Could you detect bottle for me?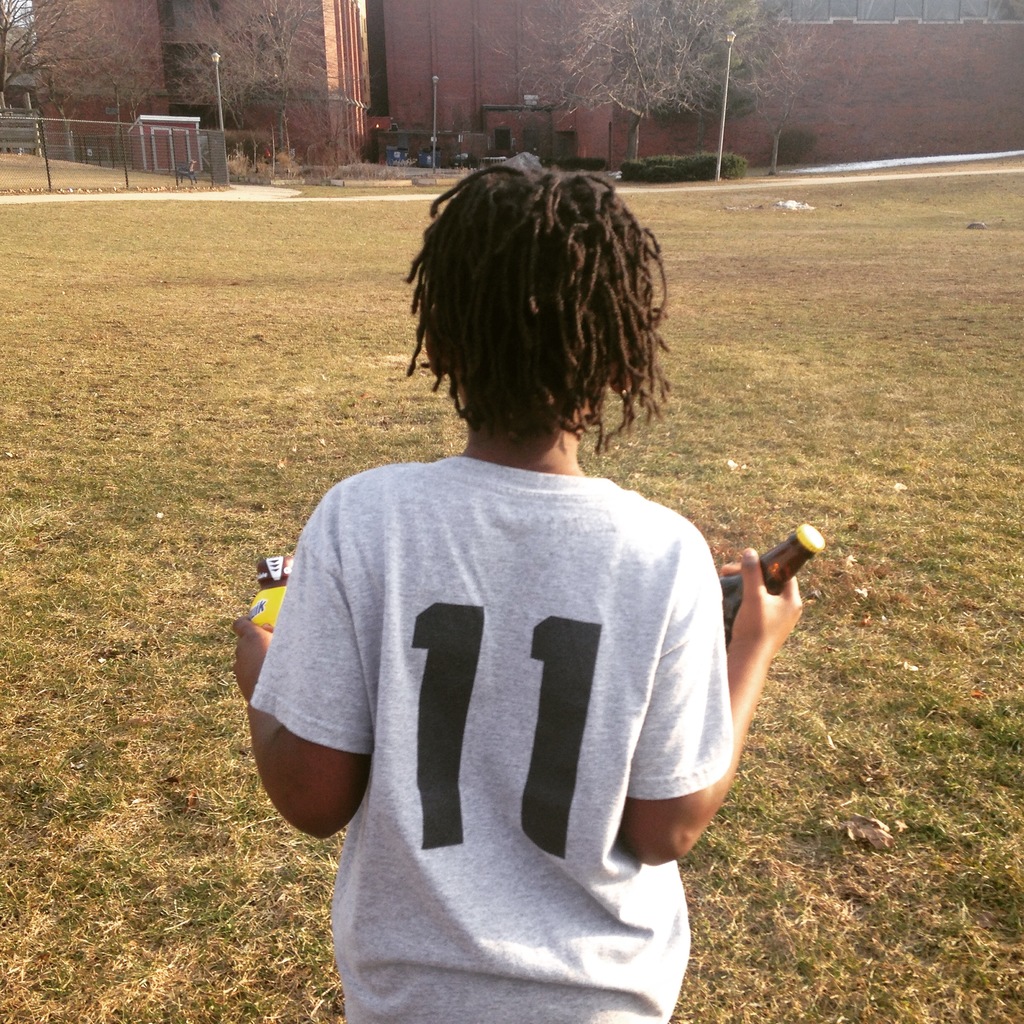
Detection result: x1=248, y1=552, x2=294, y2=630.
